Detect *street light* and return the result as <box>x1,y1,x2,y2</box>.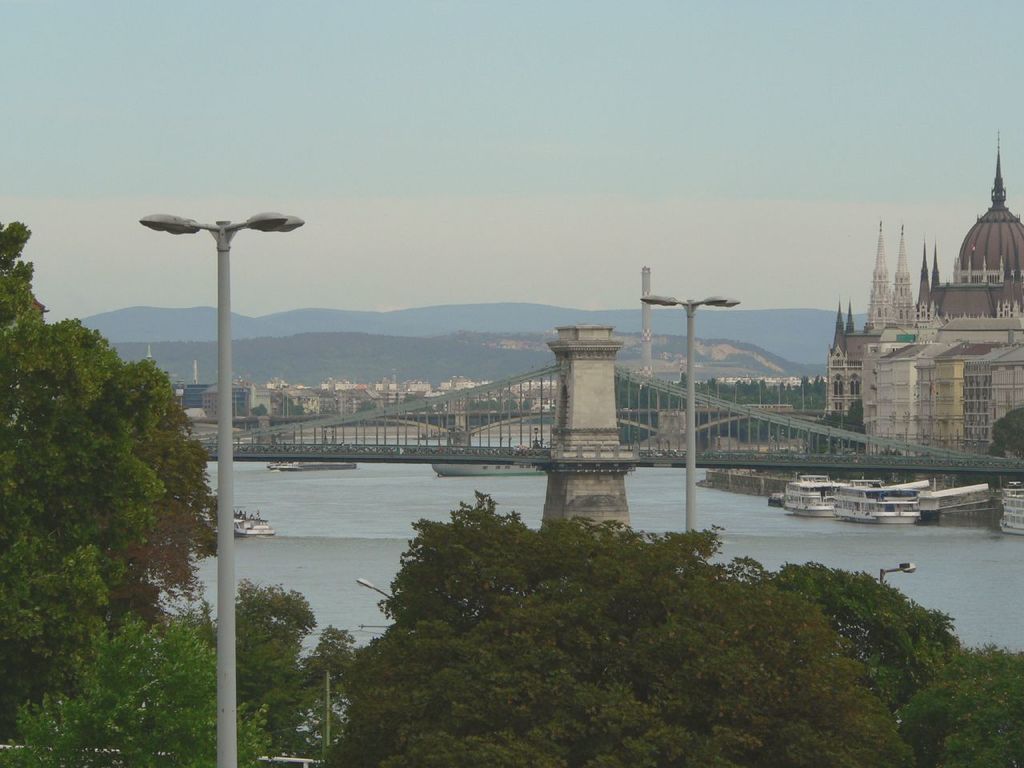
<box>634,296,740,556</box>.
